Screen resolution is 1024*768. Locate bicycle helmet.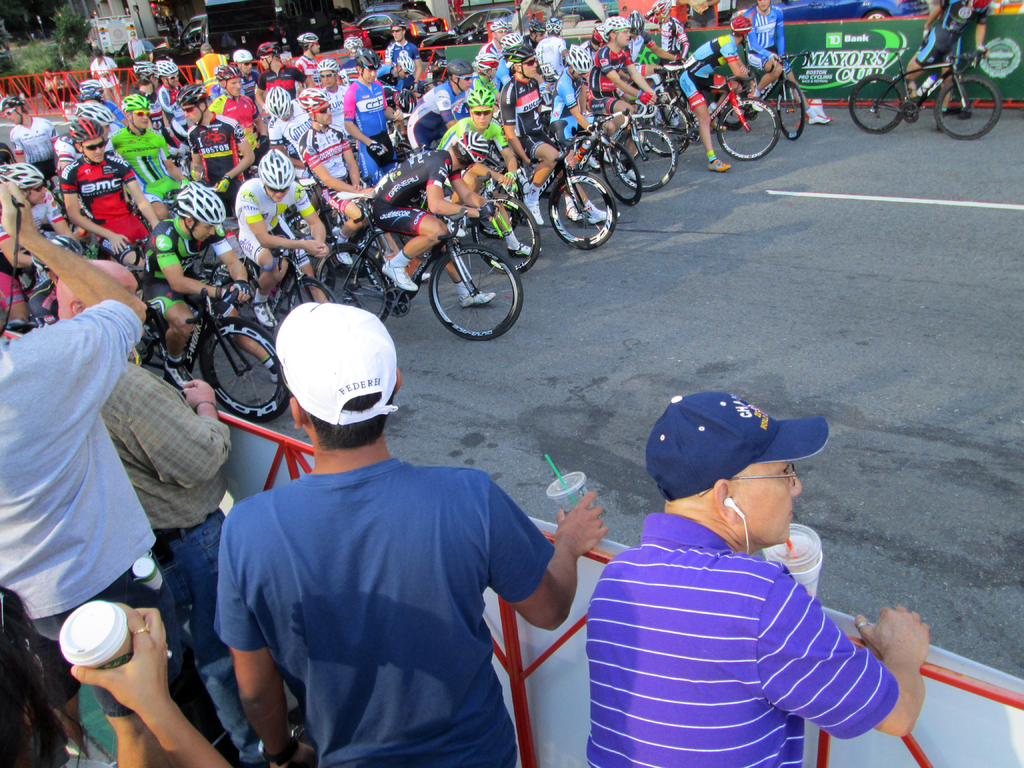
region(71, 104, 115, 126).
